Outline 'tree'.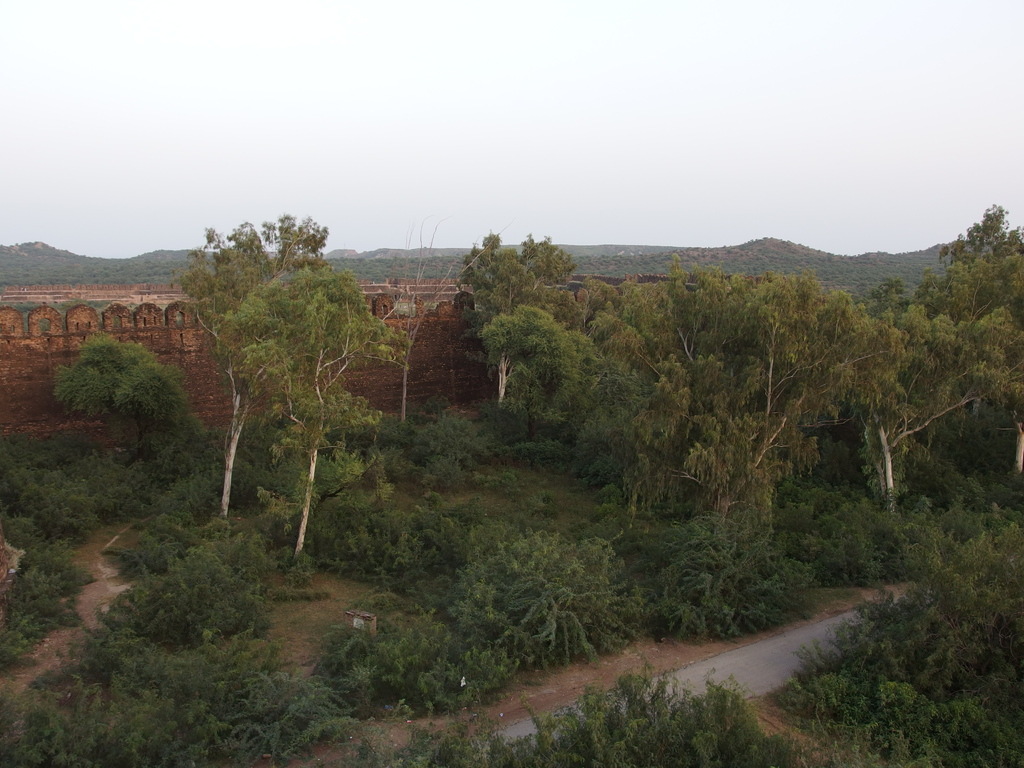
Outline: detection(330, 696, 516, 767).
